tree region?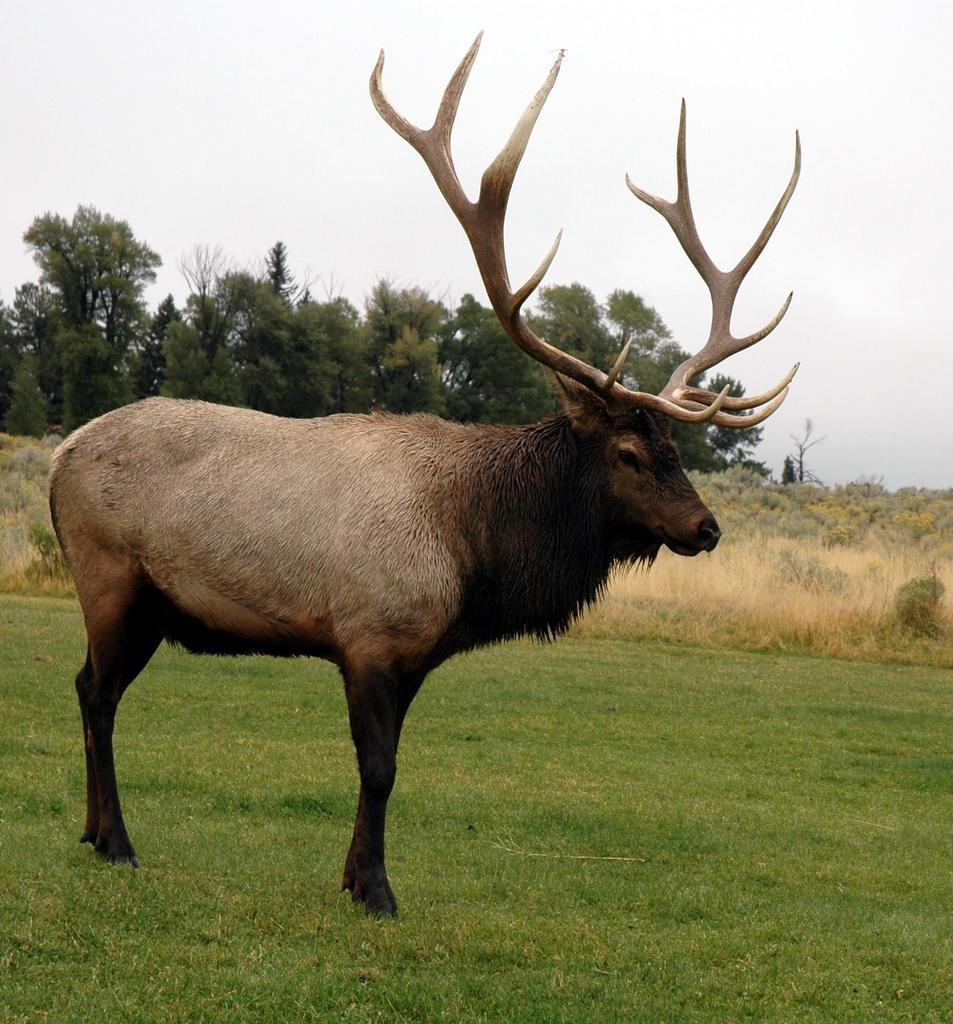
region(144, 301, 209, 387)
